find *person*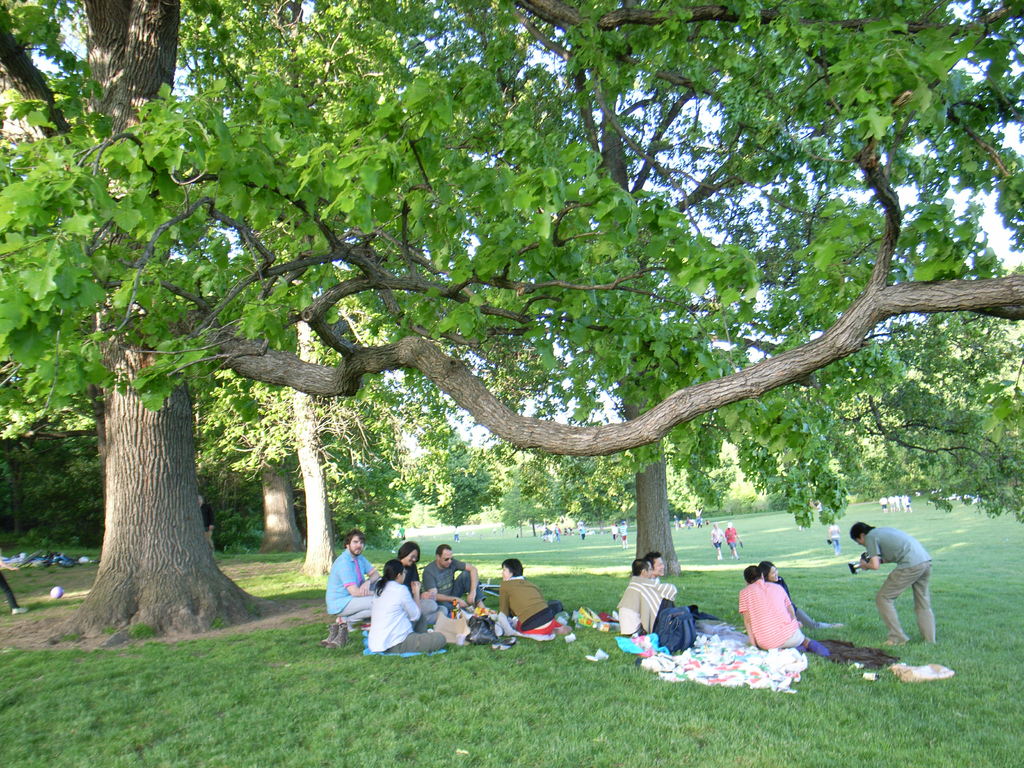
Rect(723, 522, 738, 556)
